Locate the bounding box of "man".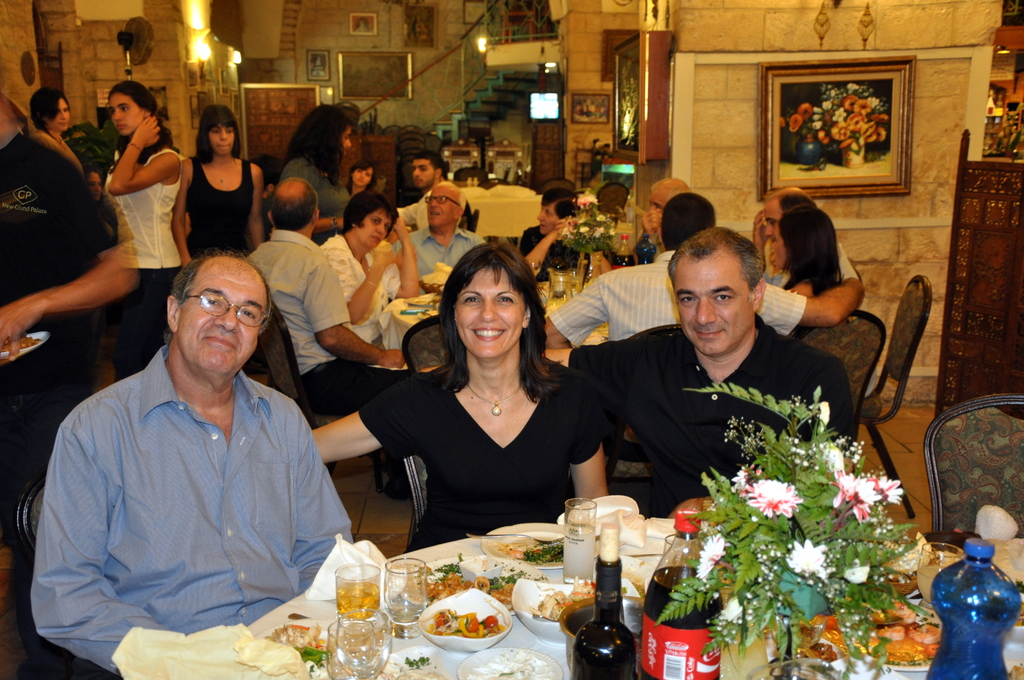
Bounding box: (412,150,450,194).
